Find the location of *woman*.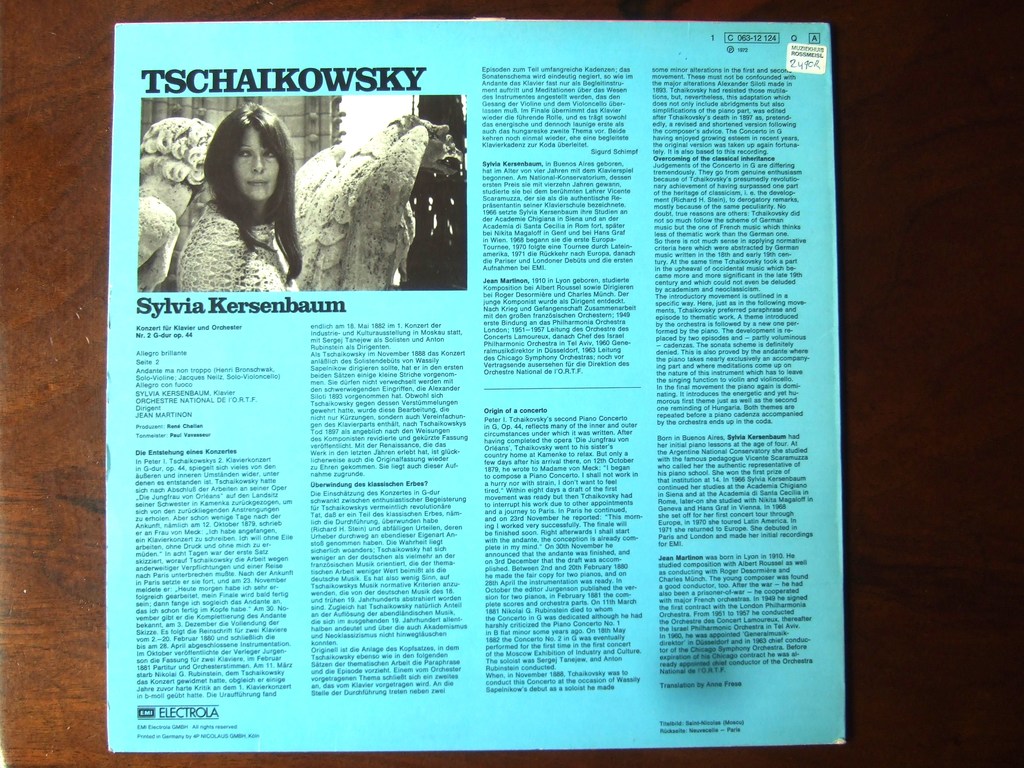
Location: (169, 102, 303, 298).
